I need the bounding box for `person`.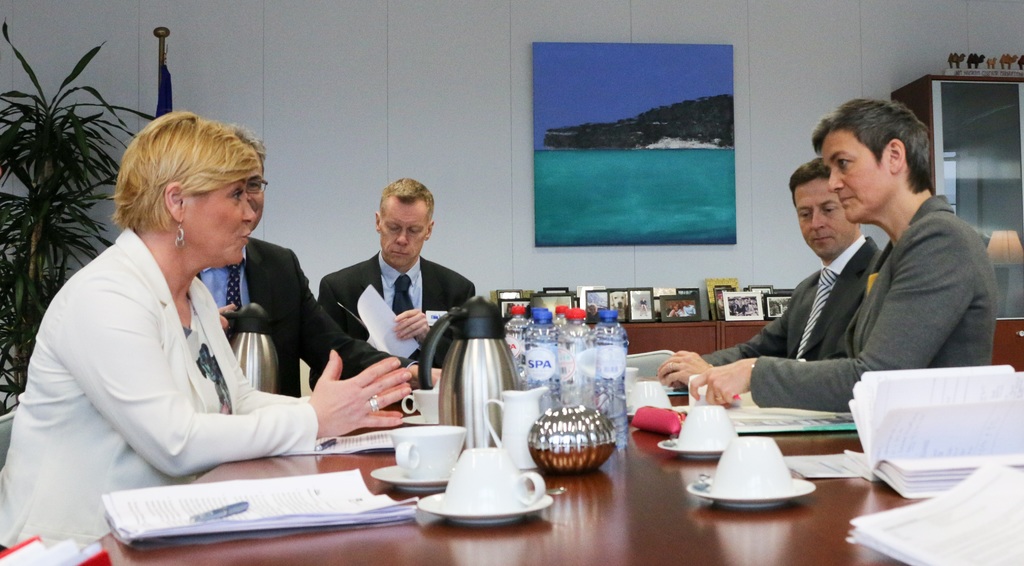
Here it is: region(686, 91, 996, 412).
